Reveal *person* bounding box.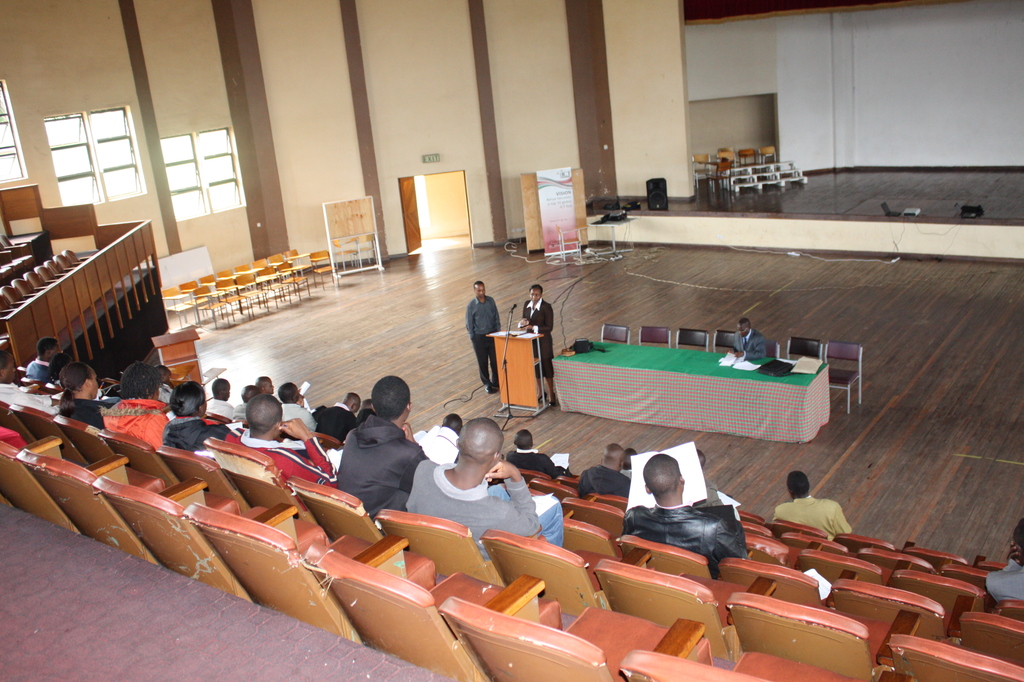
Revealed: <bbox>726, 320, 767, 359</bbox>.
